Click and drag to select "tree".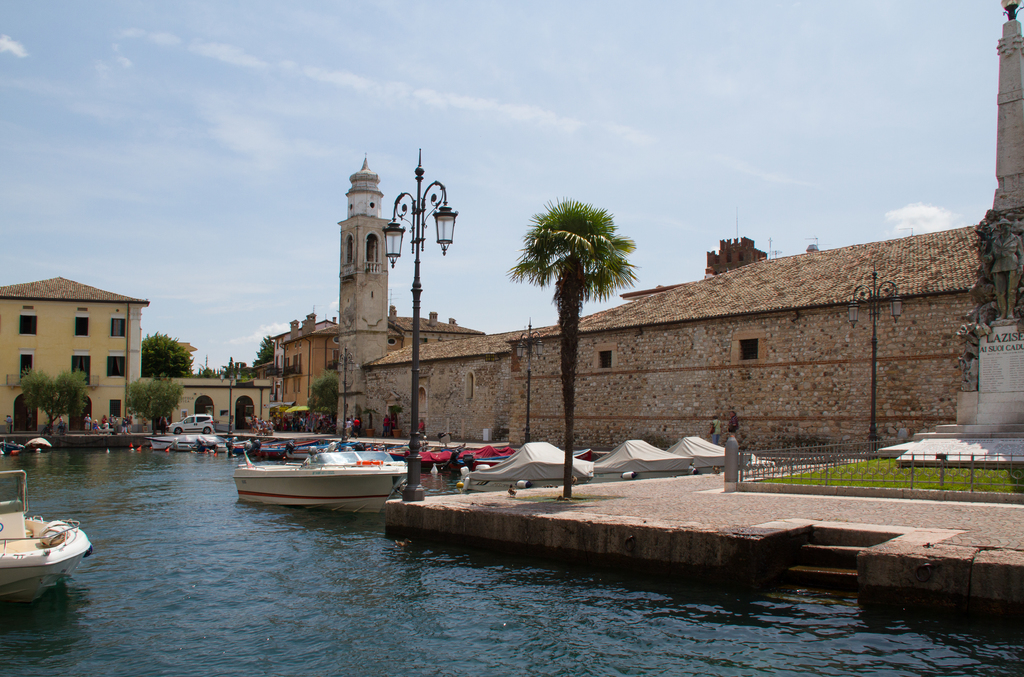
Selection: 307, 367, 341, 429.
